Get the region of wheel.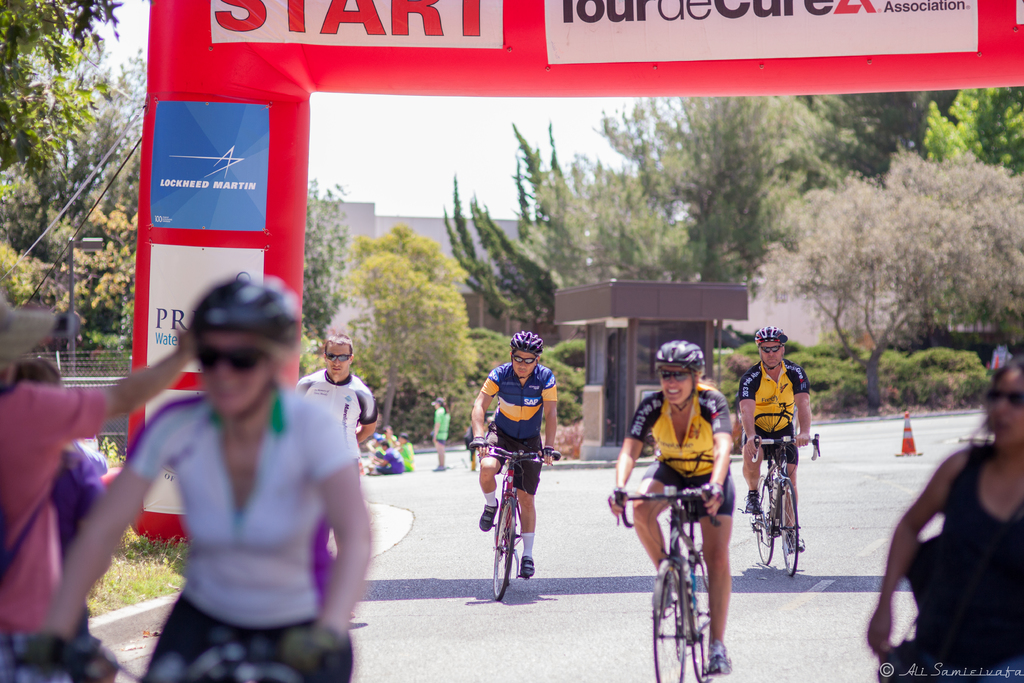
<box>652,572,689,682</box>.
